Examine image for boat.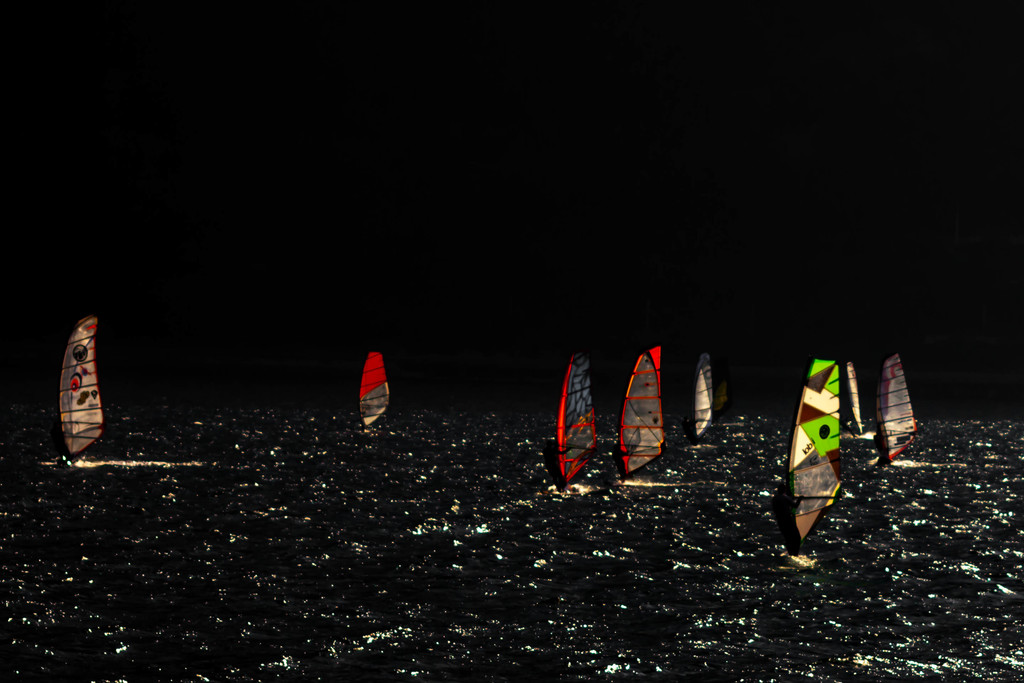
Examination result: bbox=[690, 352, 715, 453].
